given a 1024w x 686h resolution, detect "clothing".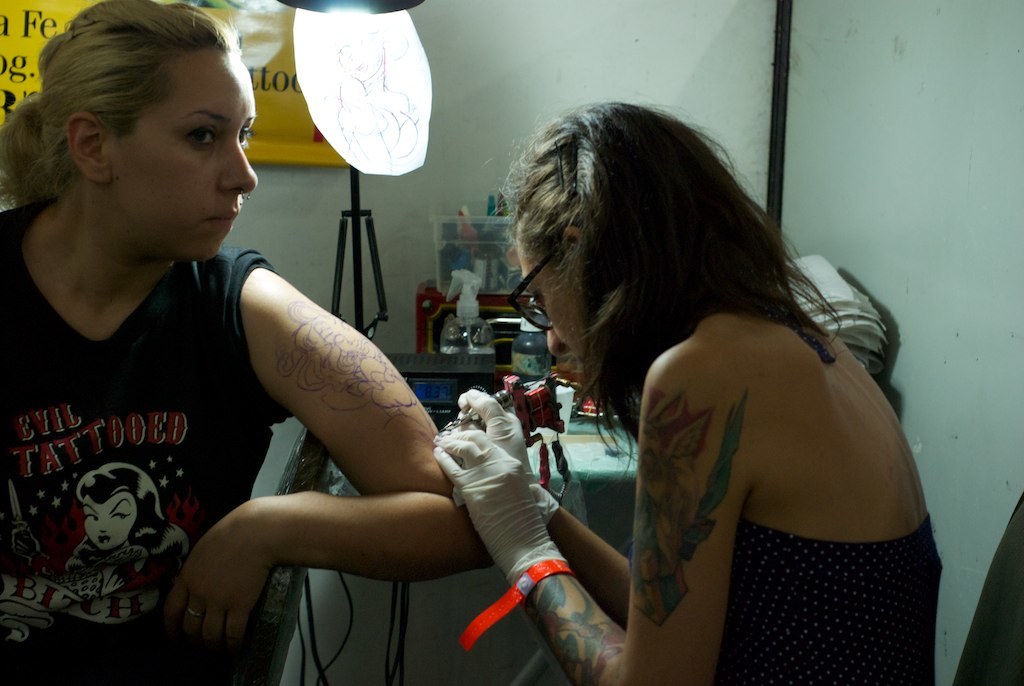
crop(715, 515, 956, 685).
